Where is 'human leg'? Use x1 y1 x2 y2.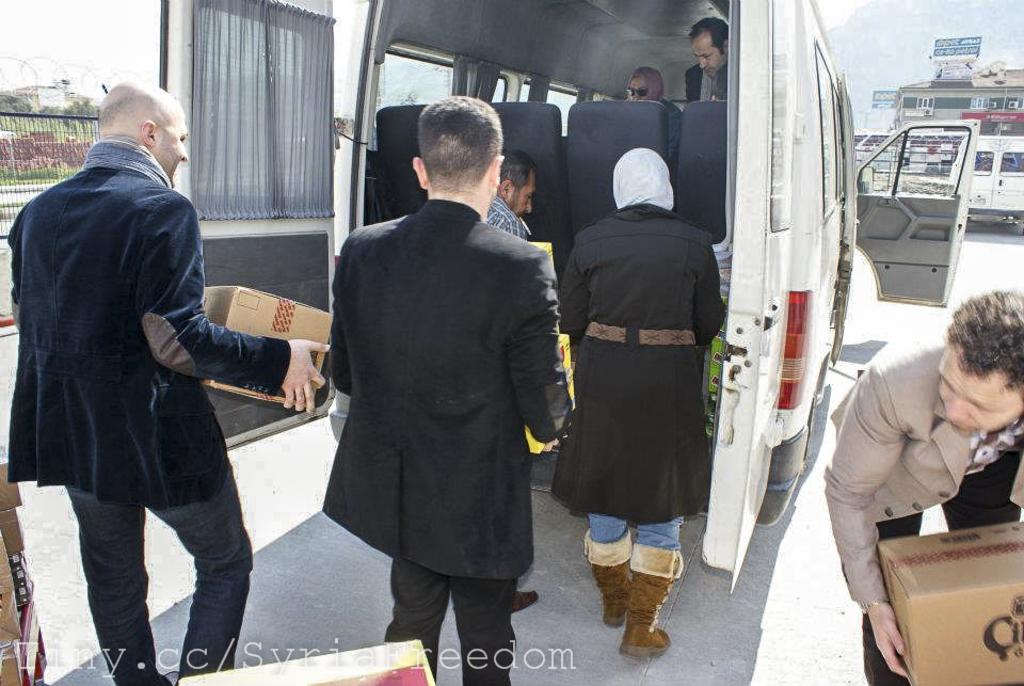
140 390 249 685.
